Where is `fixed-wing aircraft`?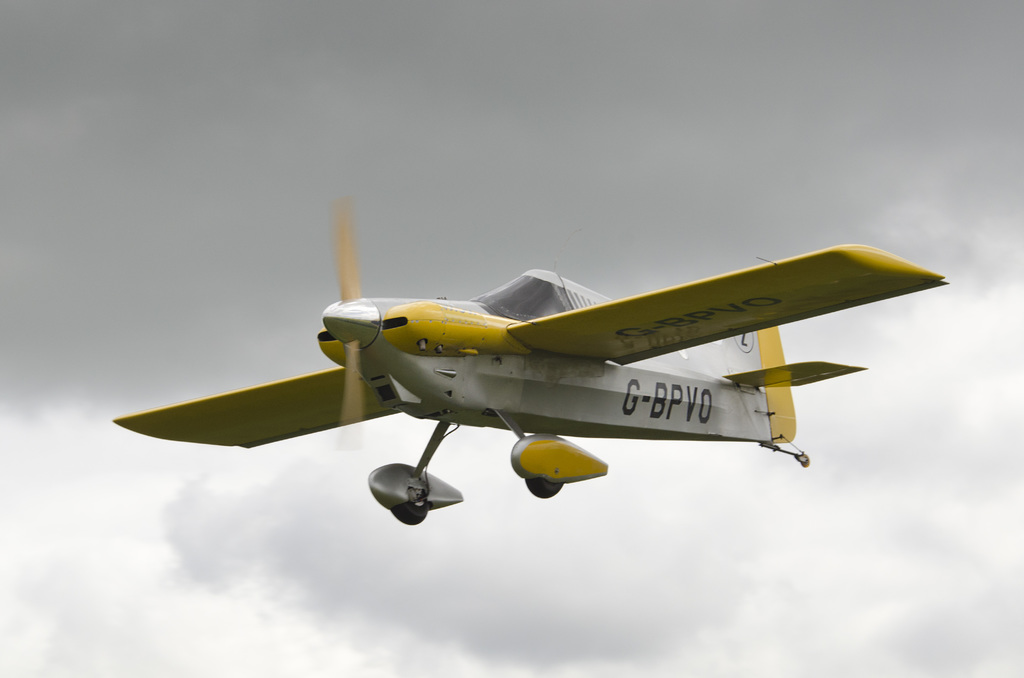
left=115, top=197, right=947, bottom=528.
